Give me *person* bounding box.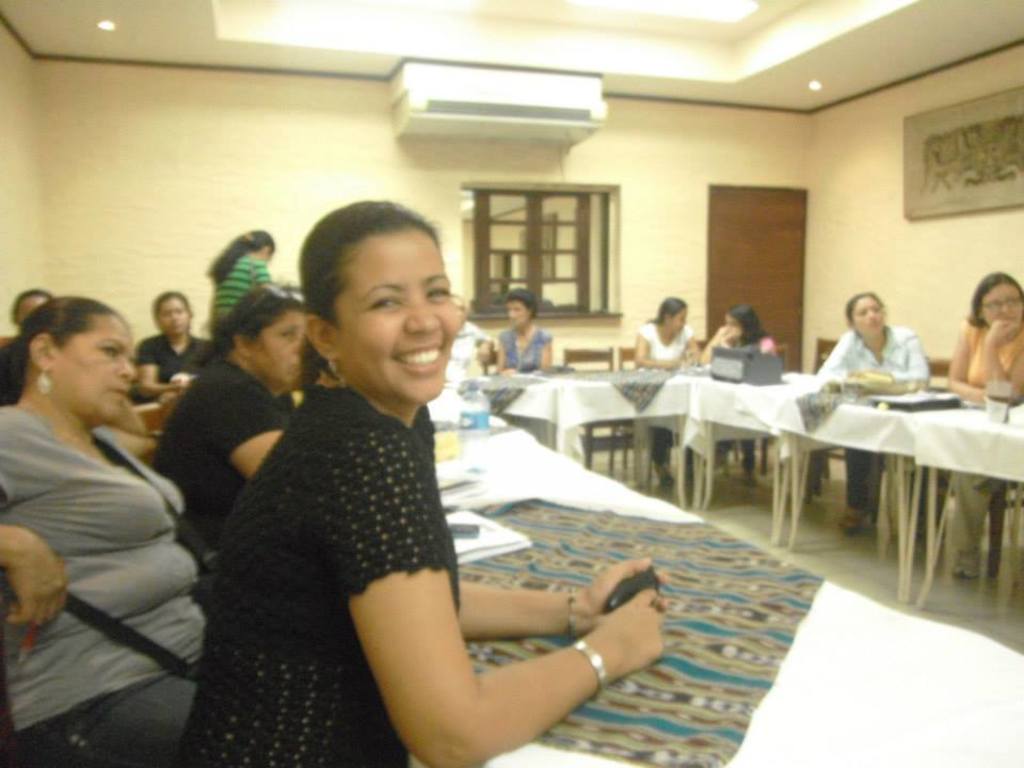
bbox=(499, 290, 554, 386).
